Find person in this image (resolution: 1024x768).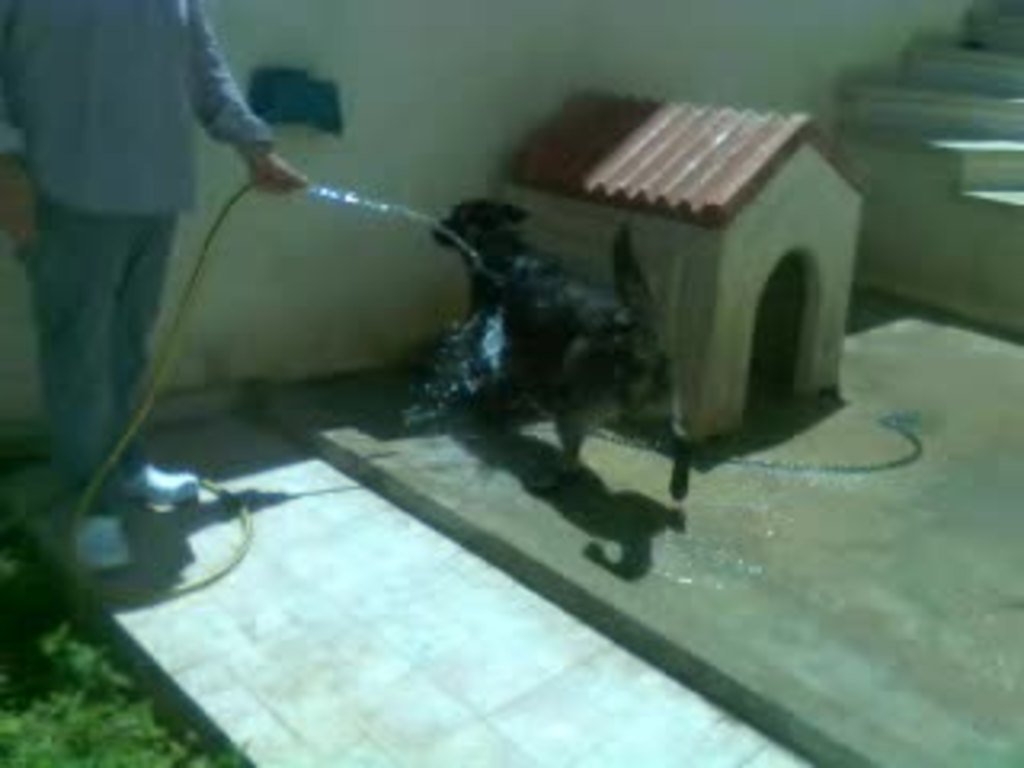
[0,0,307,509].
